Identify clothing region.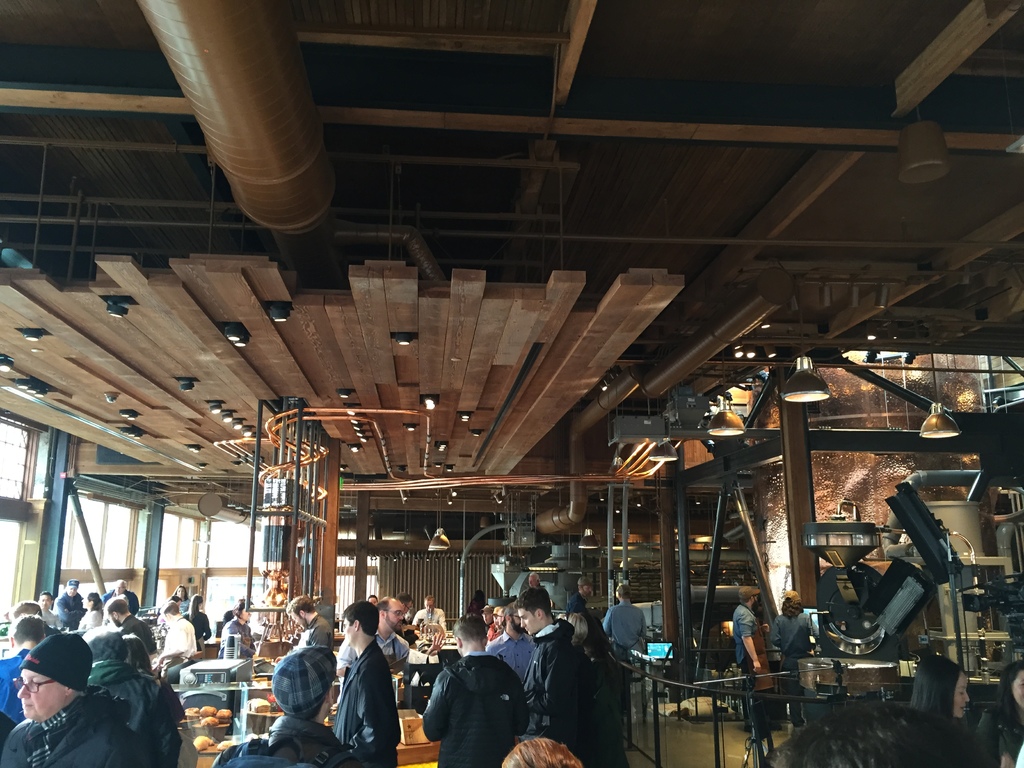
Region: (x1=51, y1=593, x2=86, y2=621).
